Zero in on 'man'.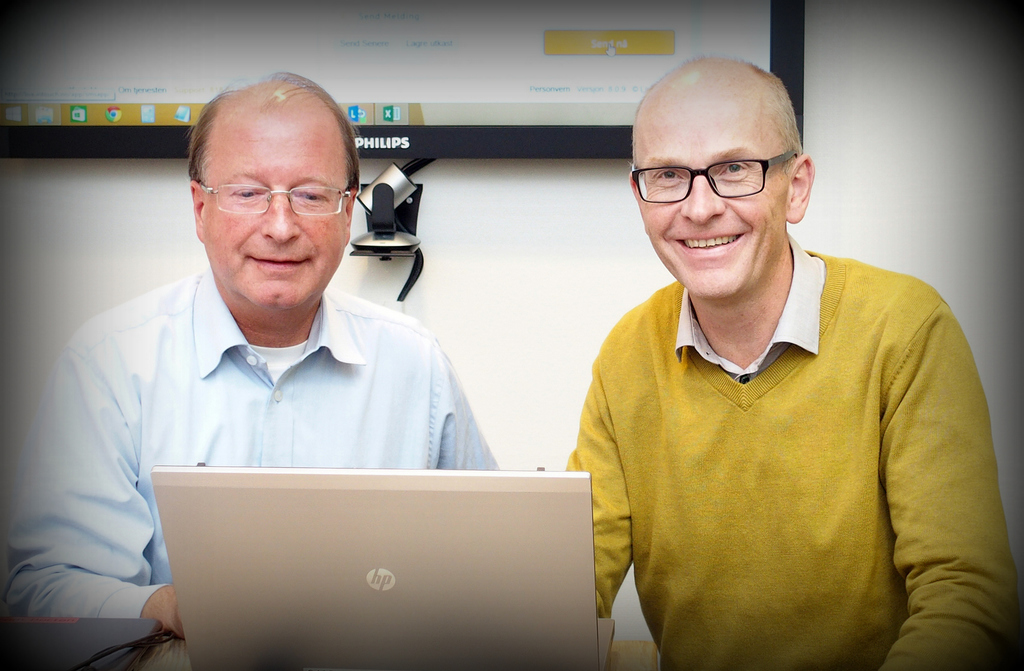
Zeroed in: <bbox>0, 69, 499, 670</bbox>.
